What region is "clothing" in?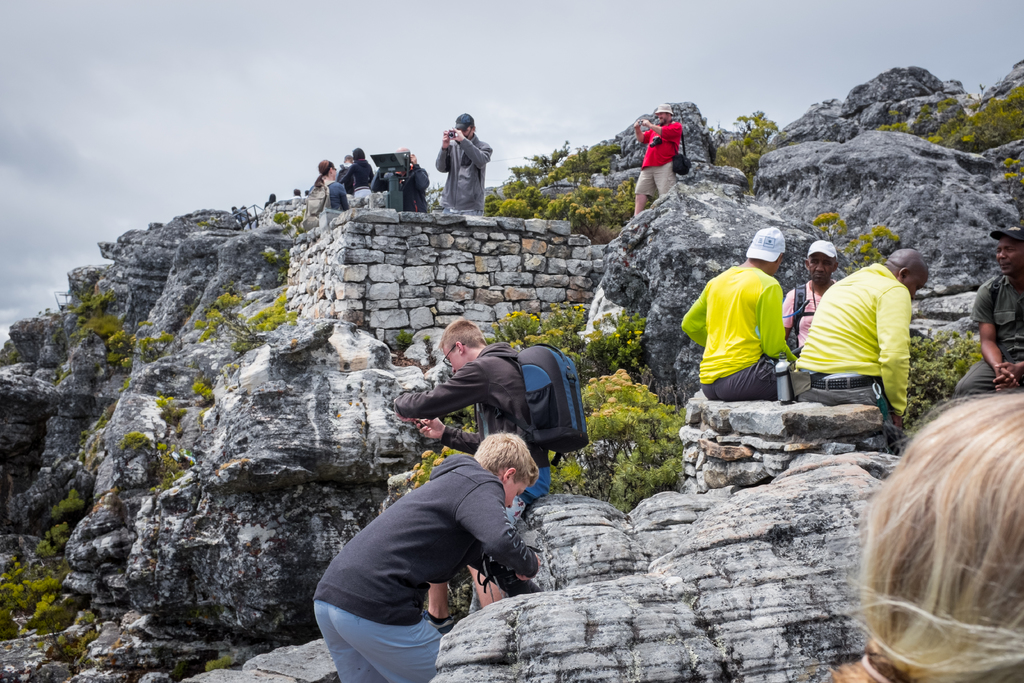
box=[435, 132, 492, 216].
